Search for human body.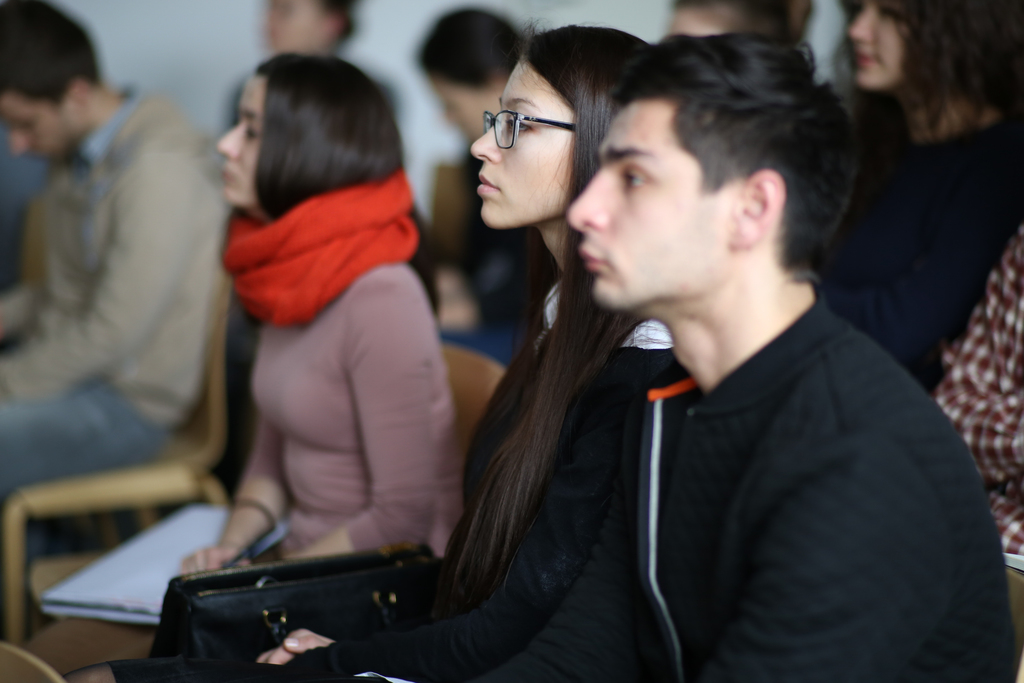
Found at bbox=(616, 22, 1020, 681).
